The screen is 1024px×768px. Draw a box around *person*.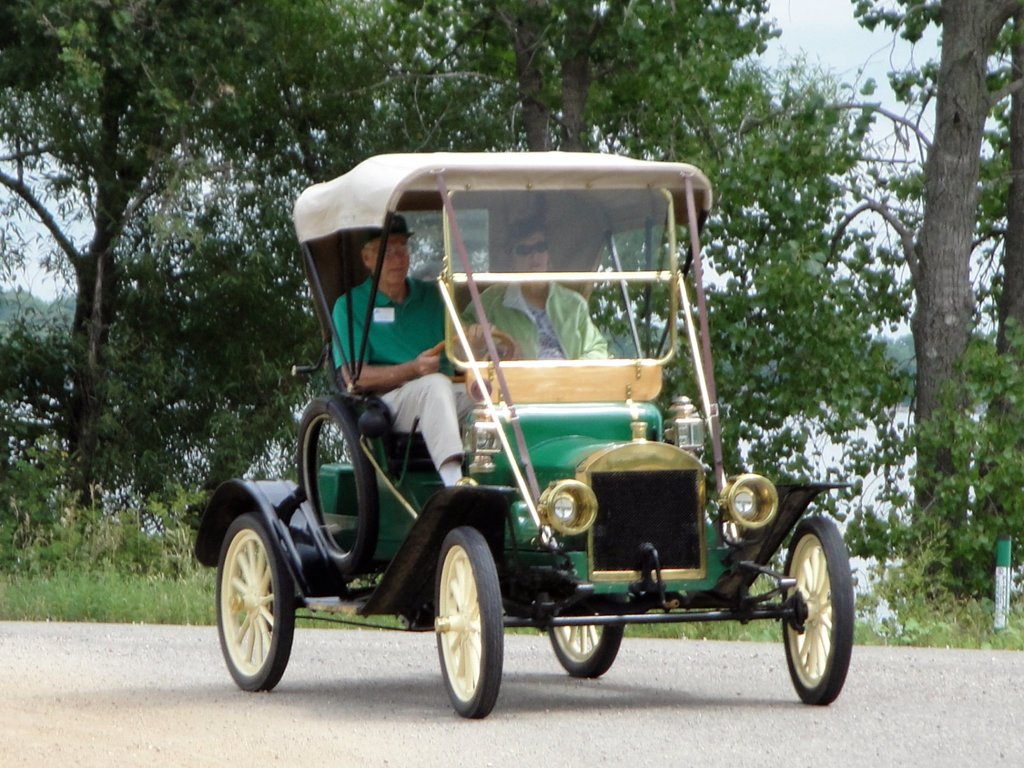
[463,223,604,359].
